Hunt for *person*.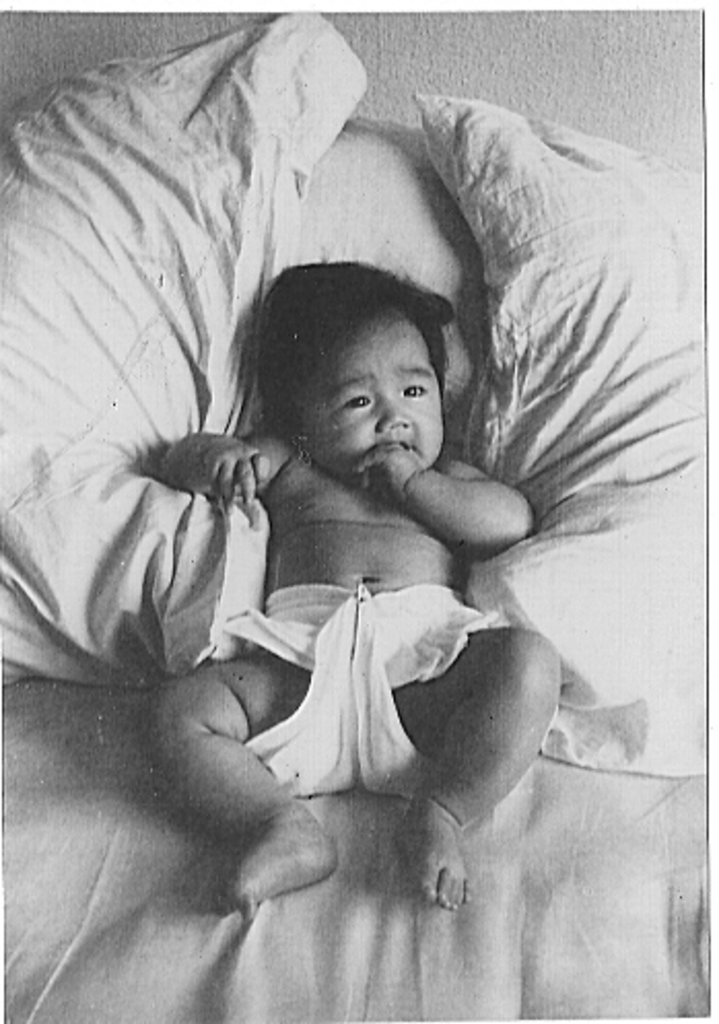
Hunted down at 152:268:564:925.
